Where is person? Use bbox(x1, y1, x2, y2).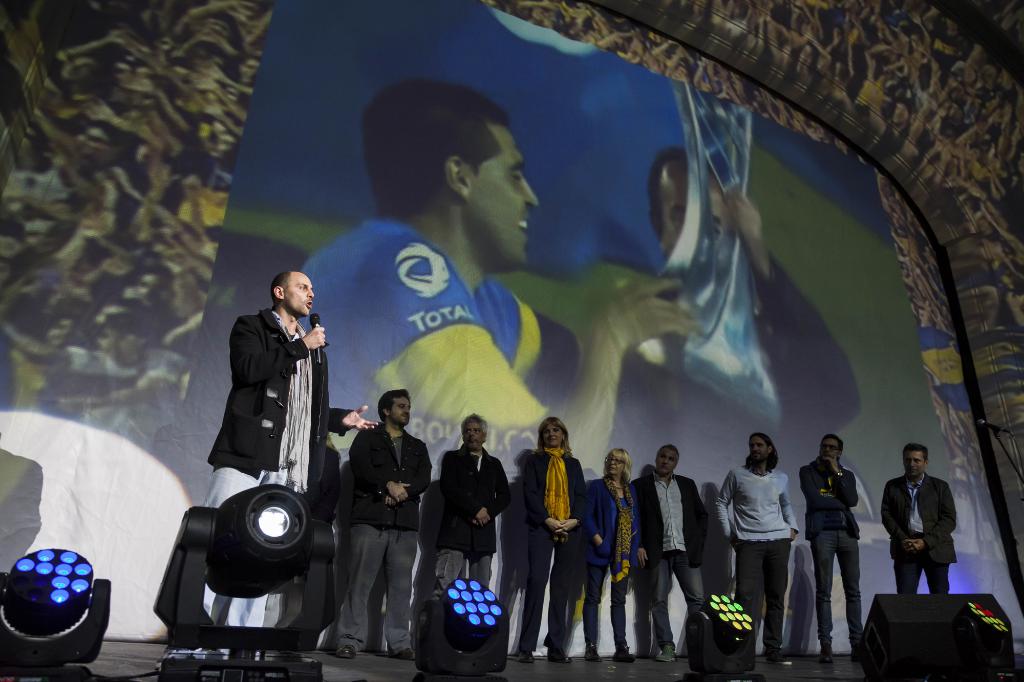
bbox(715, 433, 797, 660).
